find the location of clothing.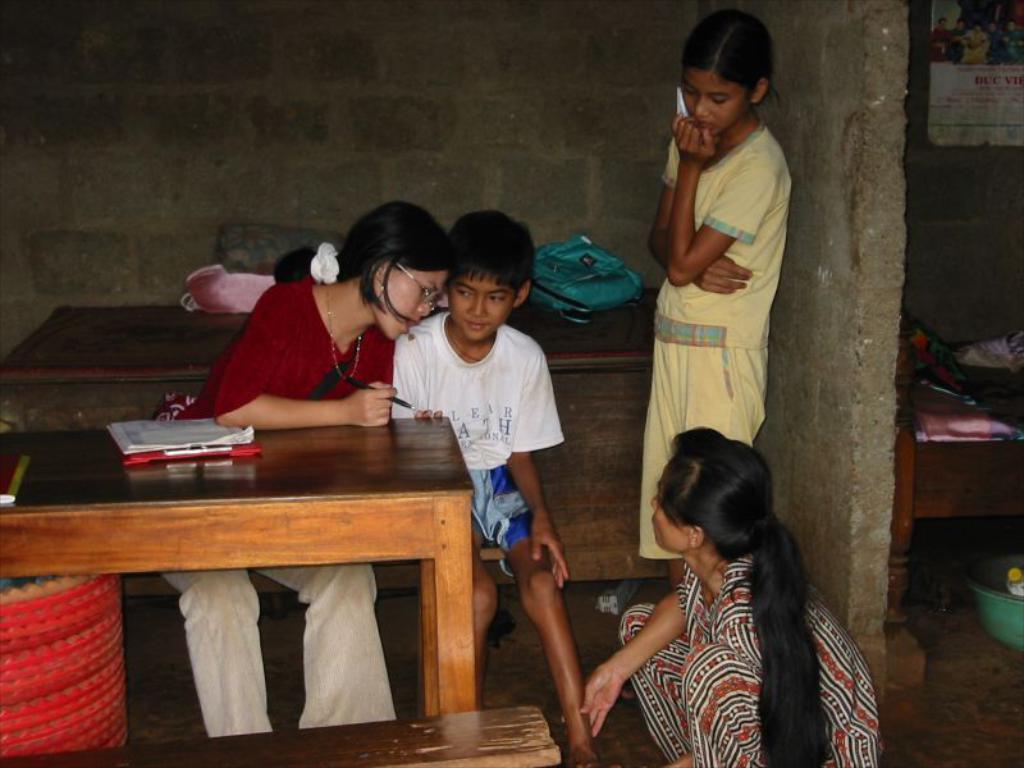
Location: [183,268,401,735].
